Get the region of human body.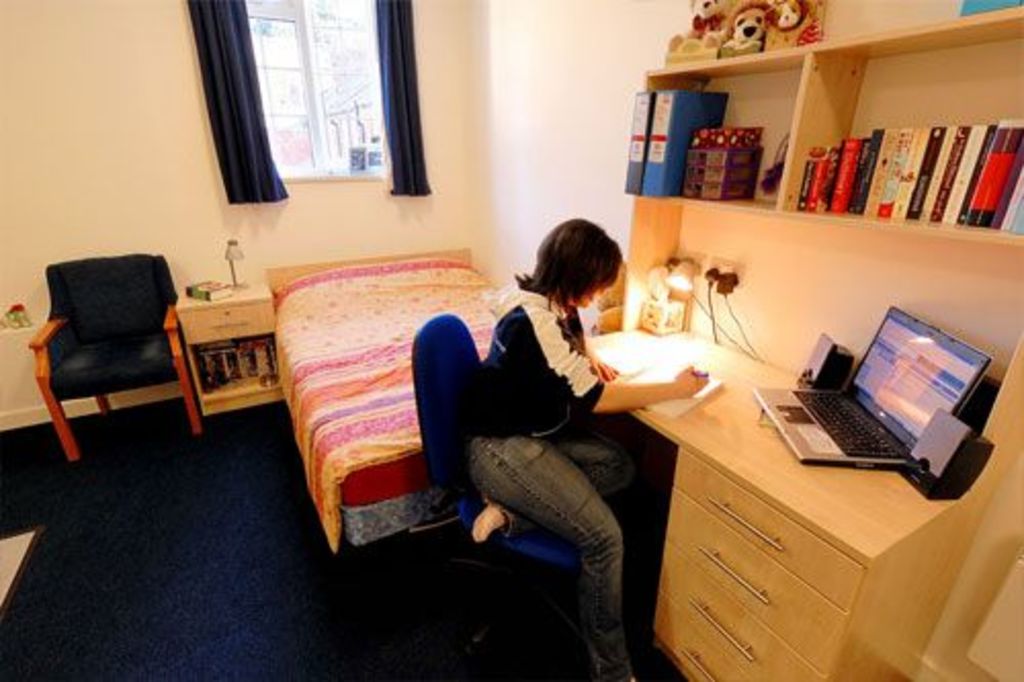
locate(444, 199, 659, 662).
